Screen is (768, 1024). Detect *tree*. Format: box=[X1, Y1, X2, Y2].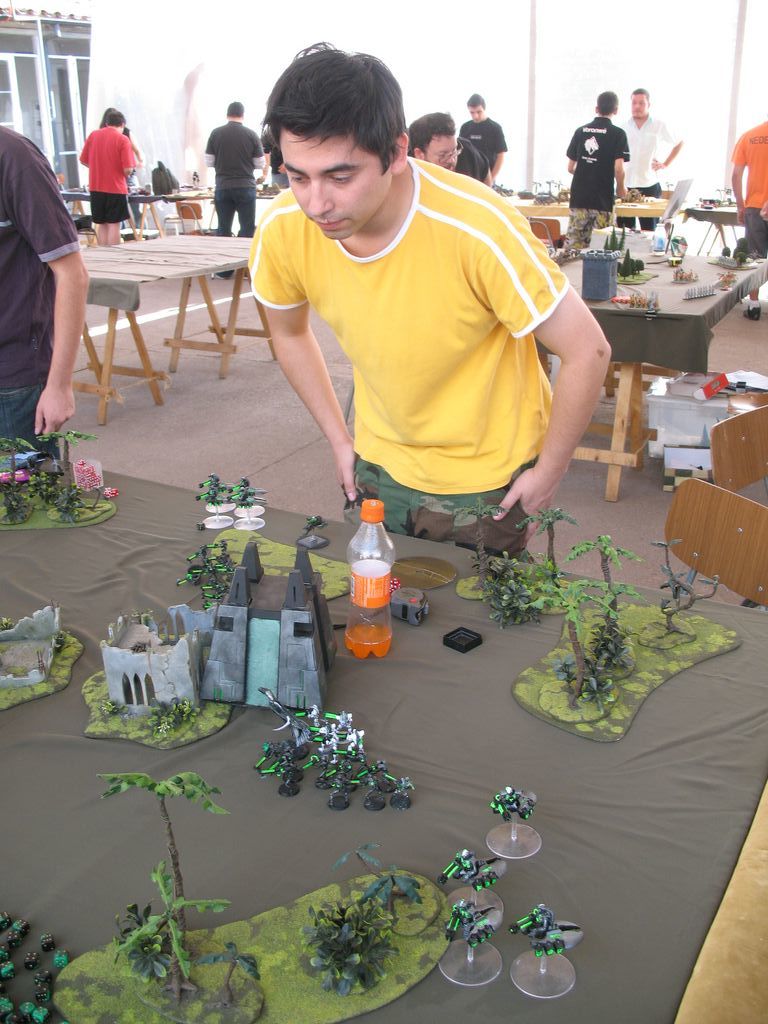
box=[34, 428, 98, 488].
